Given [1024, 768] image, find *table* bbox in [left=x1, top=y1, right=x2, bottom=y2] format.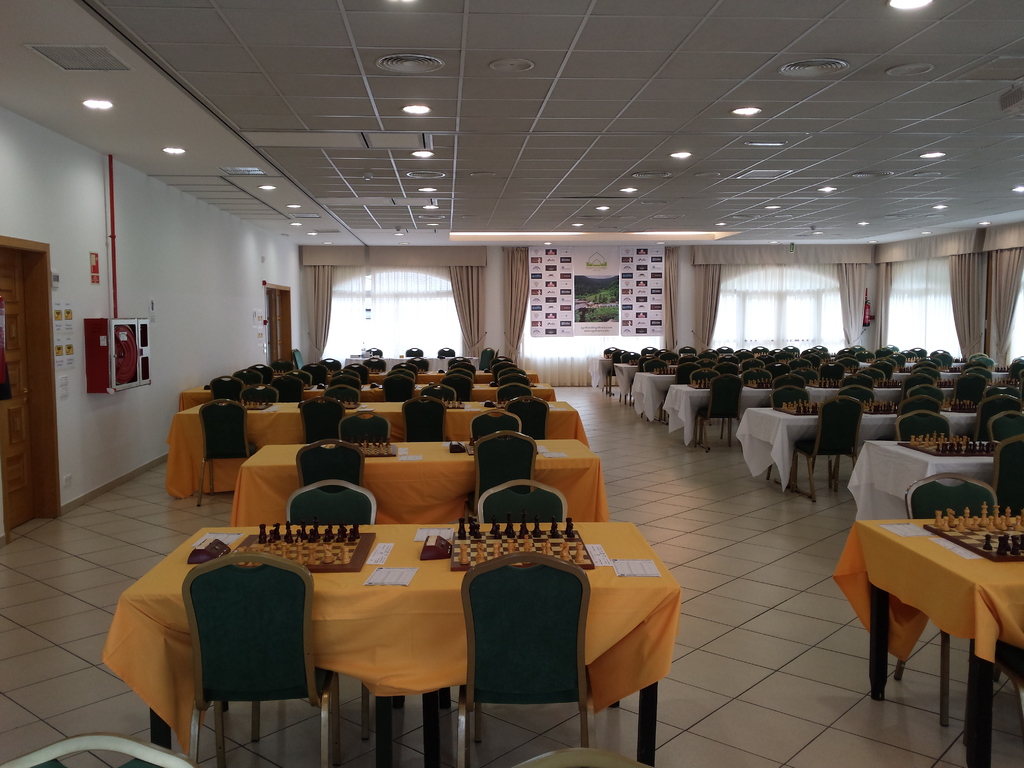
[left=847, top=436, right=1001, bottom=526].
